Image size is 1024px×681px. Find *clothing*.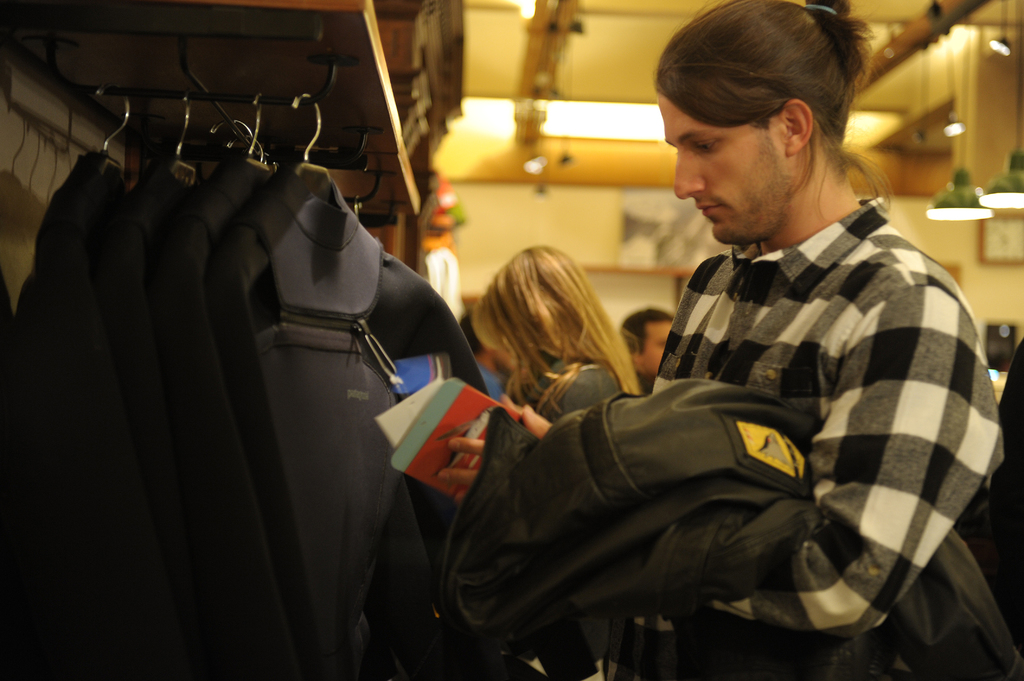
bbox(65, 147, 250, 680).
